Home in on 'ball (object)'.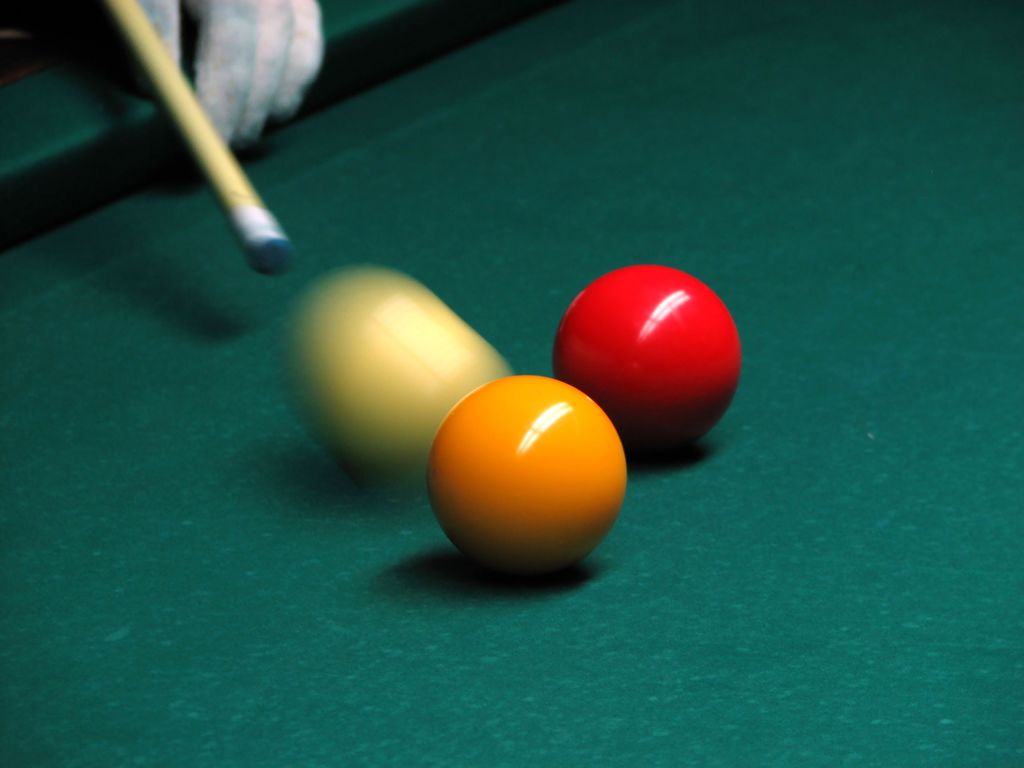
Homed in at 422/375/630/577.
